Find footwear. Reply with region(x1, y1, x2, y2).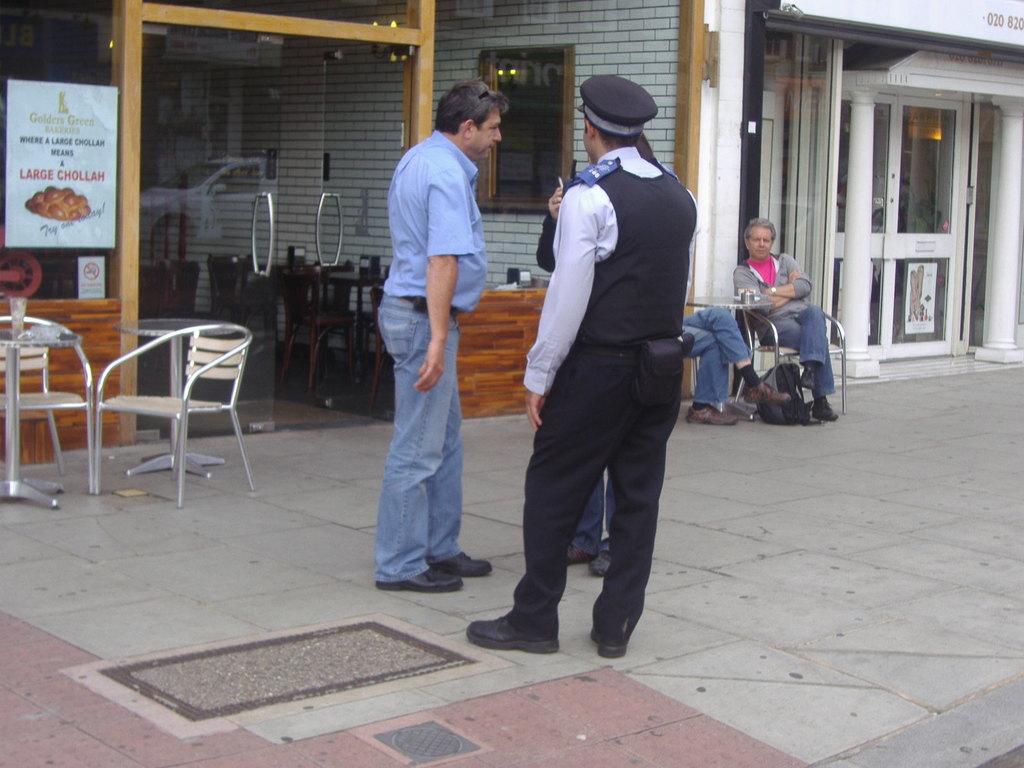
region(686, 406, 740, 422).
